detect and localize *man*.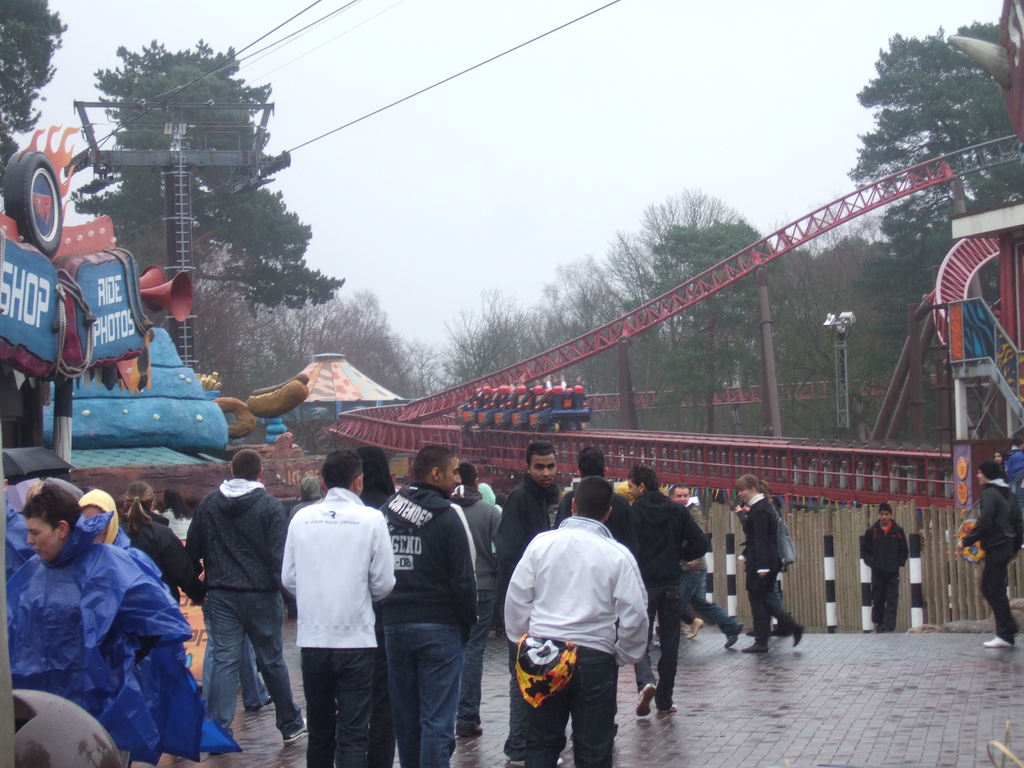
Localized at 953:463:1023:655.
